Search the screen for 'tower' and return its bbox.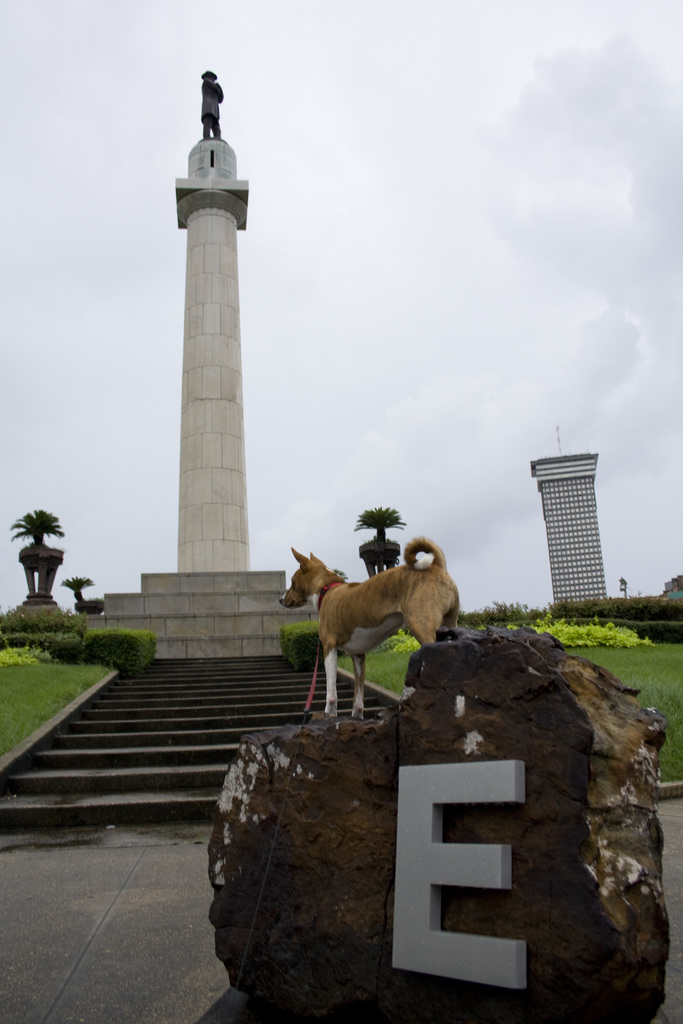
Found: l=528, t=449, r=616, b=608.
